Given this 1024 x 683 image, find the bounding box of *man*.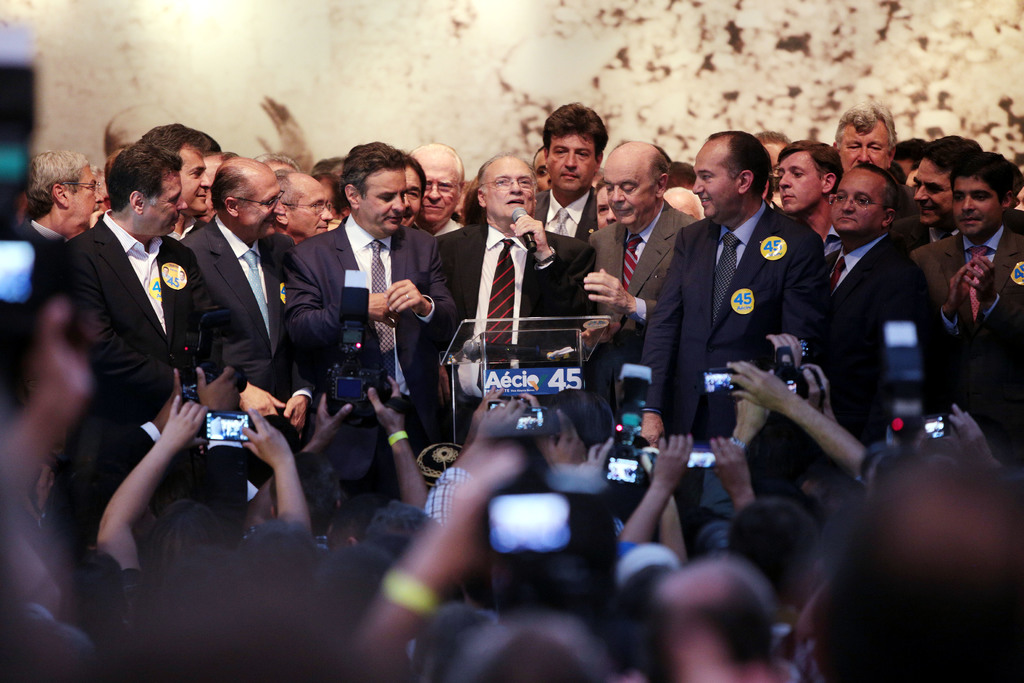
l=831, t=101, r=902, b=176.
